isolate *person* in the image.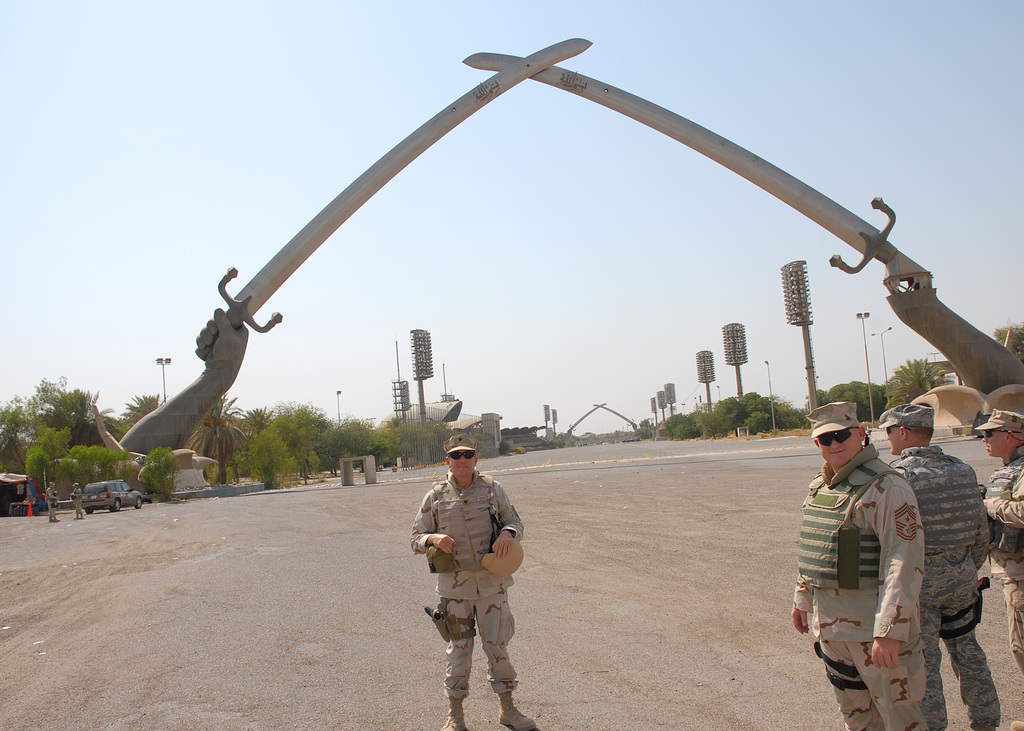
Isolated region: bbox=(972, 402, 1023, 730).
